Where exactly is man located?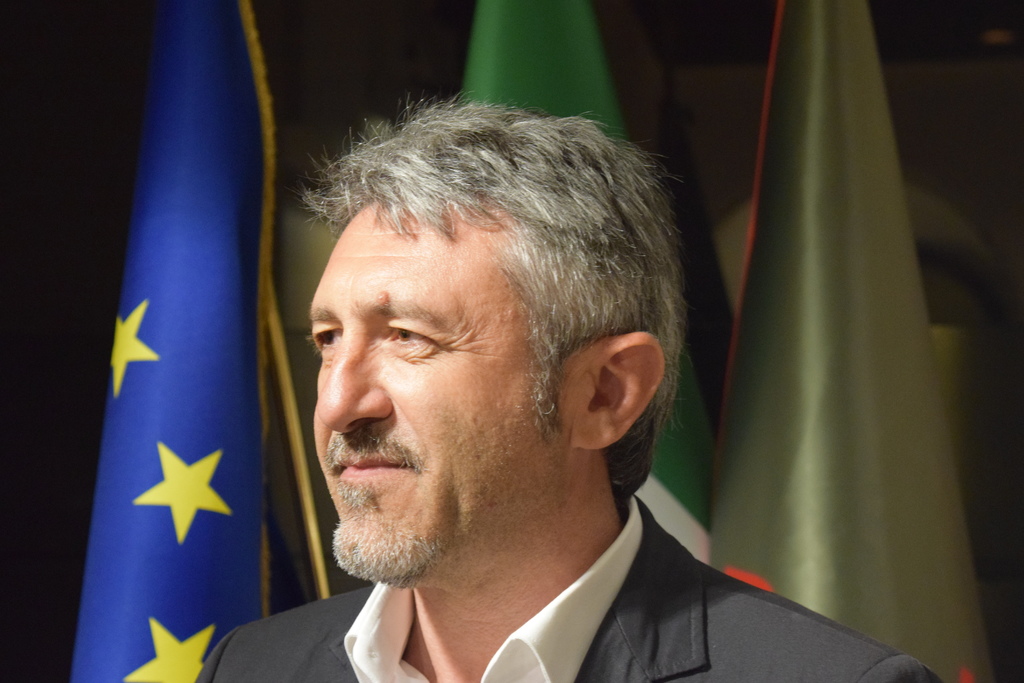
Its bounding box is l=143, t=88, r=843, b=682.
